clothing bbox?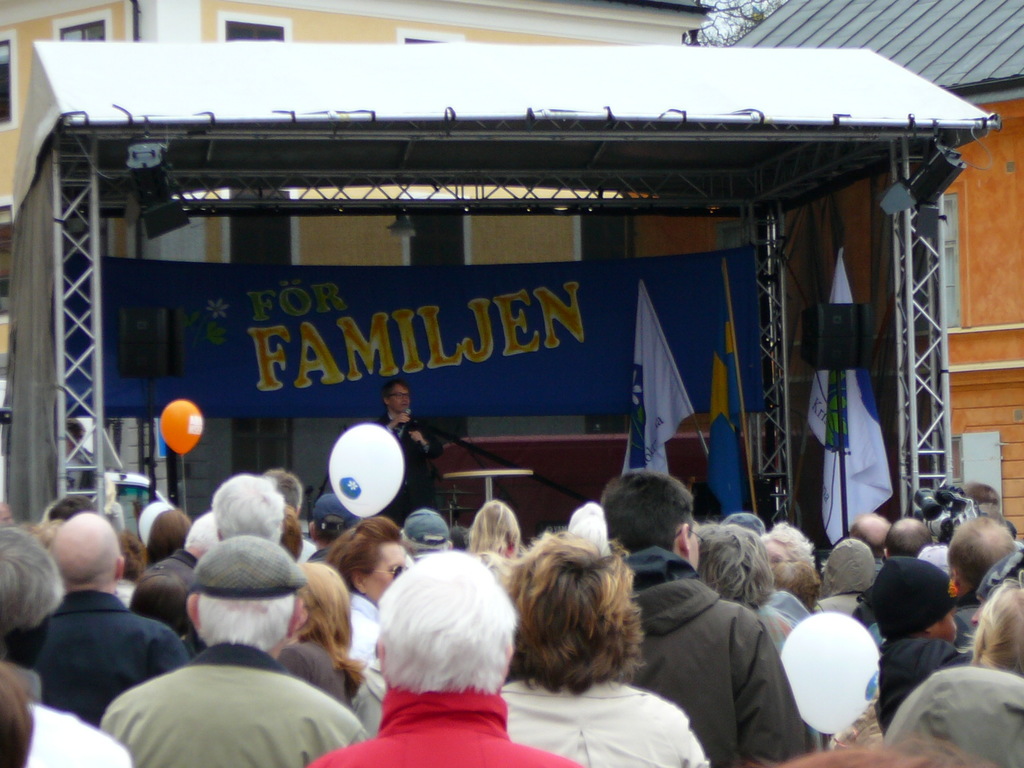
29:579:198:725
